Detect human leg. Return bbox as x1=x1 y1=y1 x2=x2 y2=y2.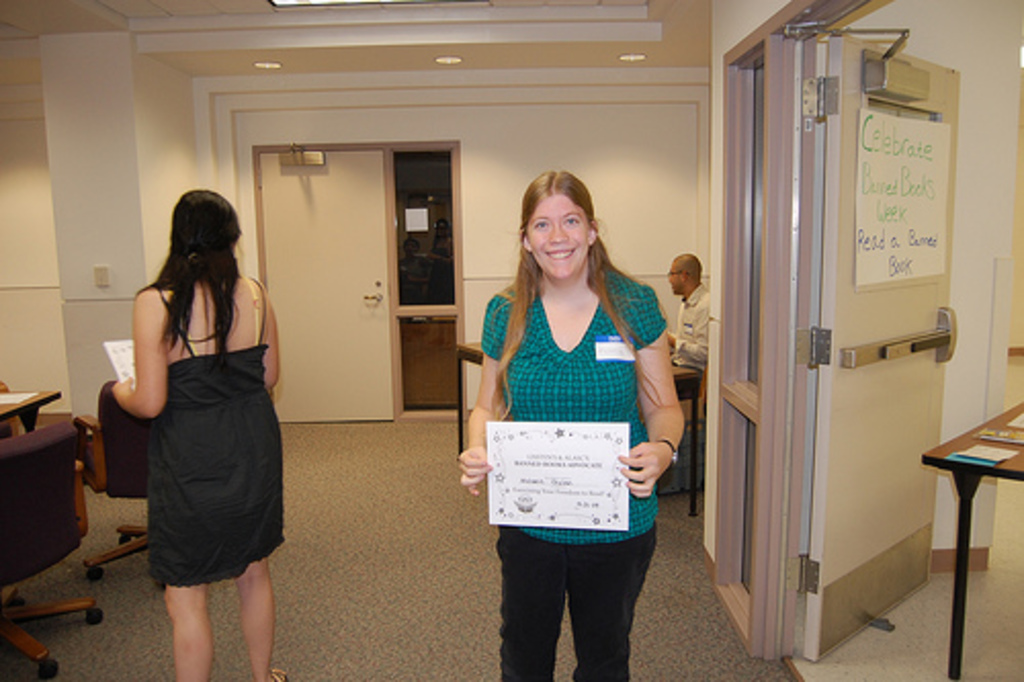
x1=504 y1=541 x2=573 y2=680.
